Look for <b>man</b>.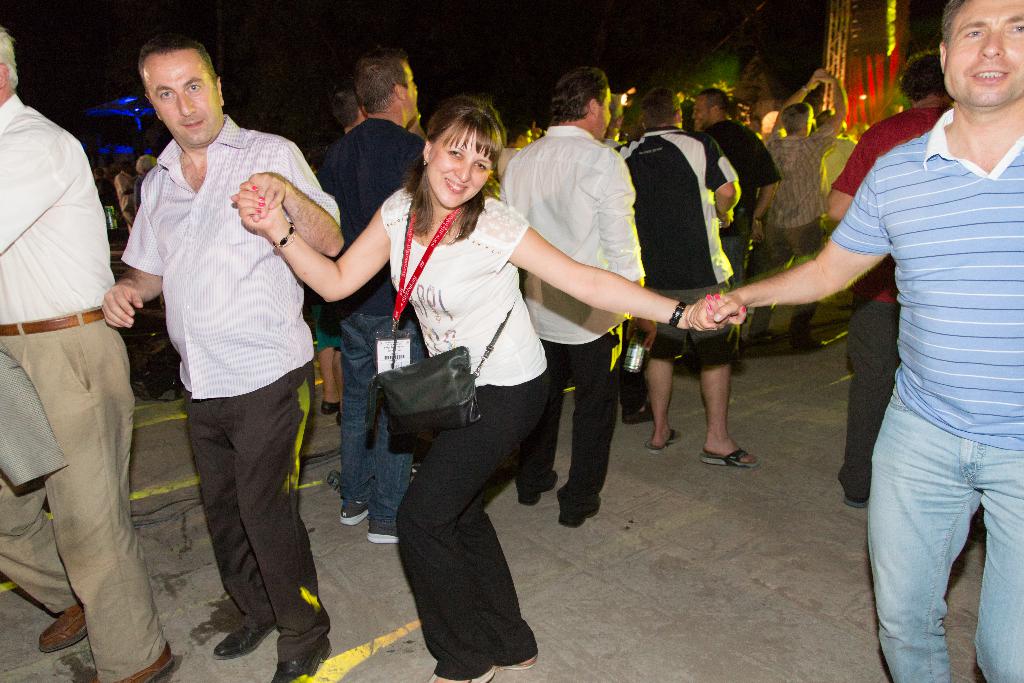
Found: x1=687 y1=0 x2=1023 y2=682.
